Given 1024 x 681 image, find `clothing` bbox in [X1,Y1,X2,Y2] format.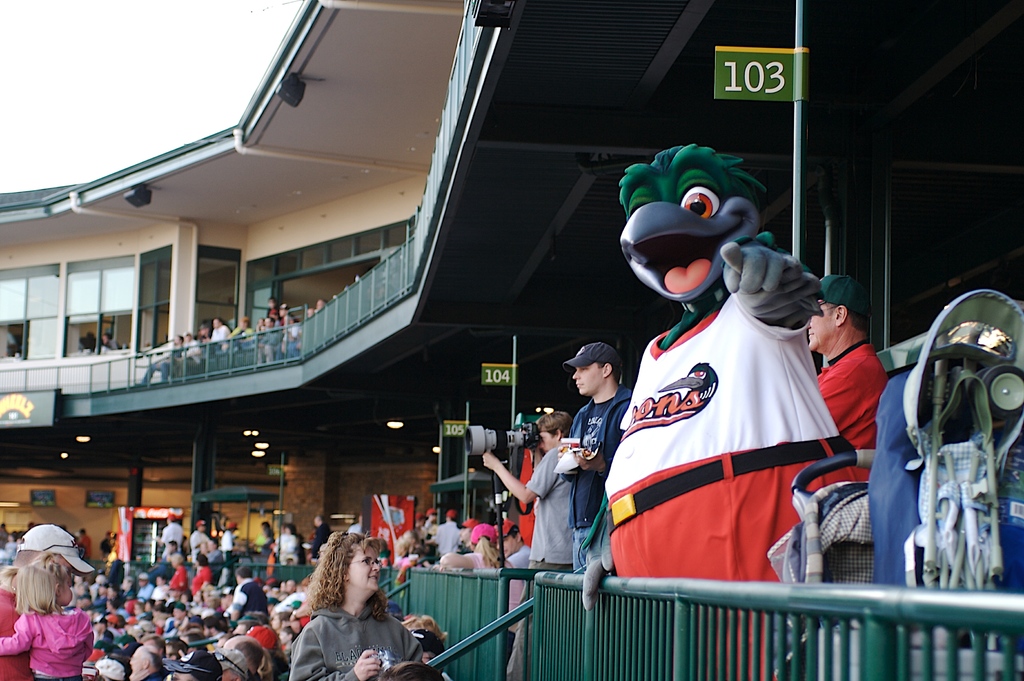
[0,616,92,675].
